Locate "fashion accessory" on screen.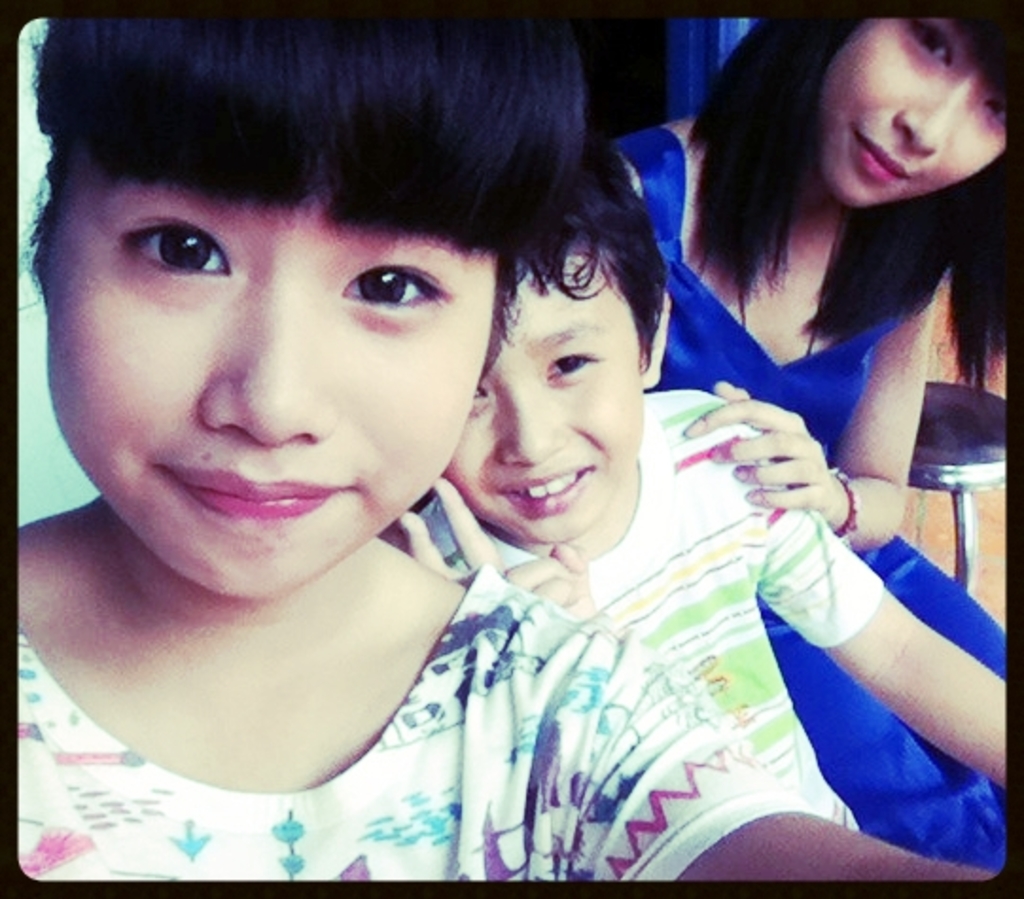
On screen at [738, 225, 842, 352].
